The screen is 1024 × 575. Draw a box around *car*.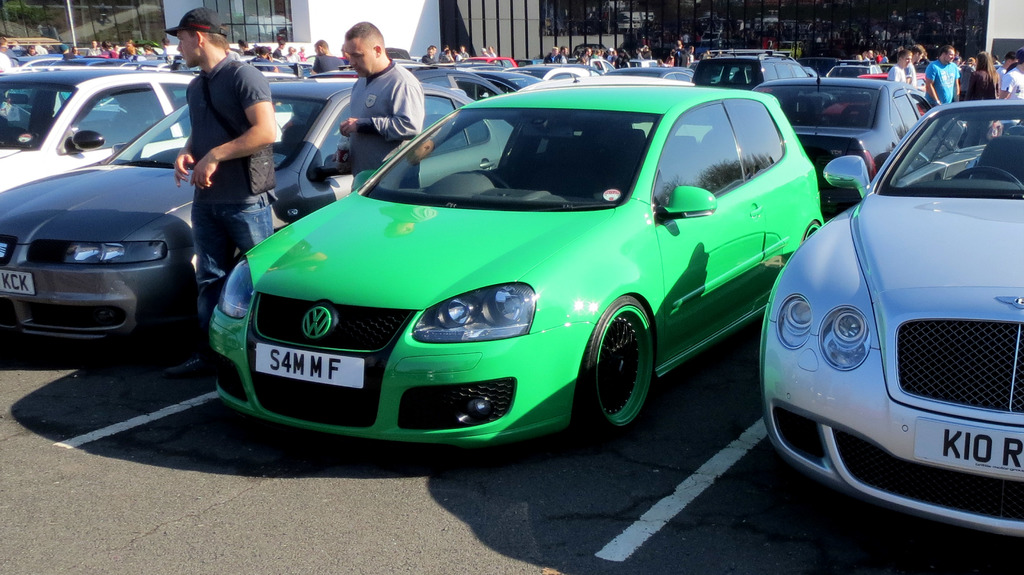
crop(694, 53, 808, 88).
